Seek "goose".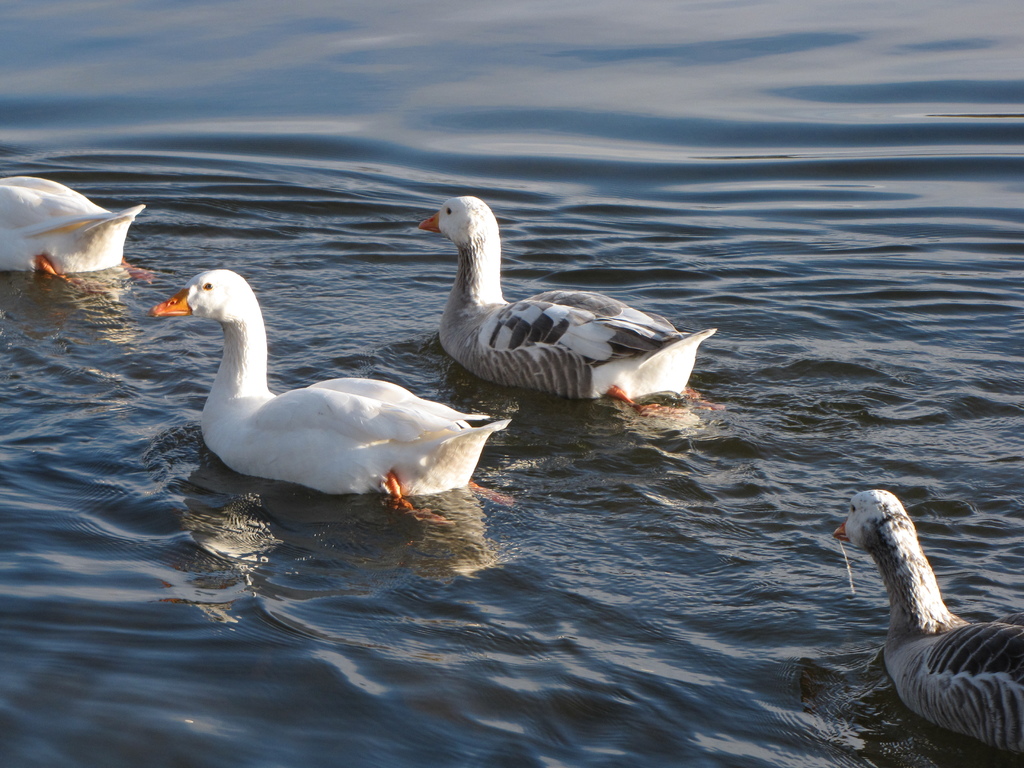
149,268,515,528.
